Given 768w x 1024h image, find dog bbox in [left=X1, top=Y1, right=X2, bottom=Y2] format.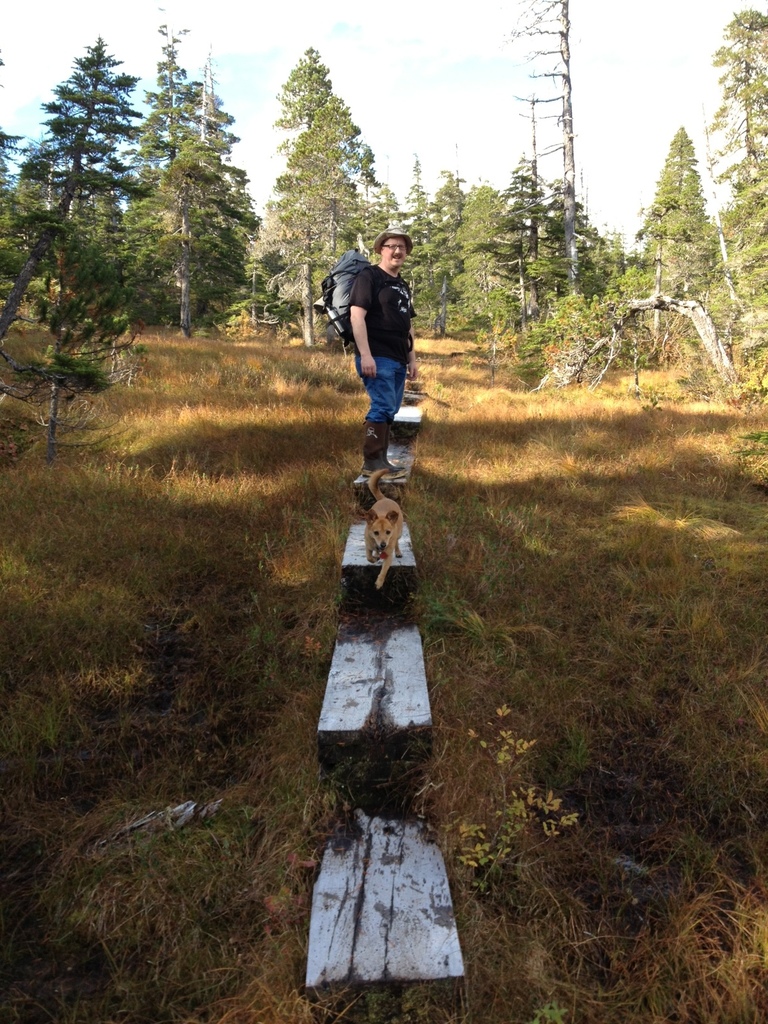
[left=355, top=468, right=406, bottom=590].
